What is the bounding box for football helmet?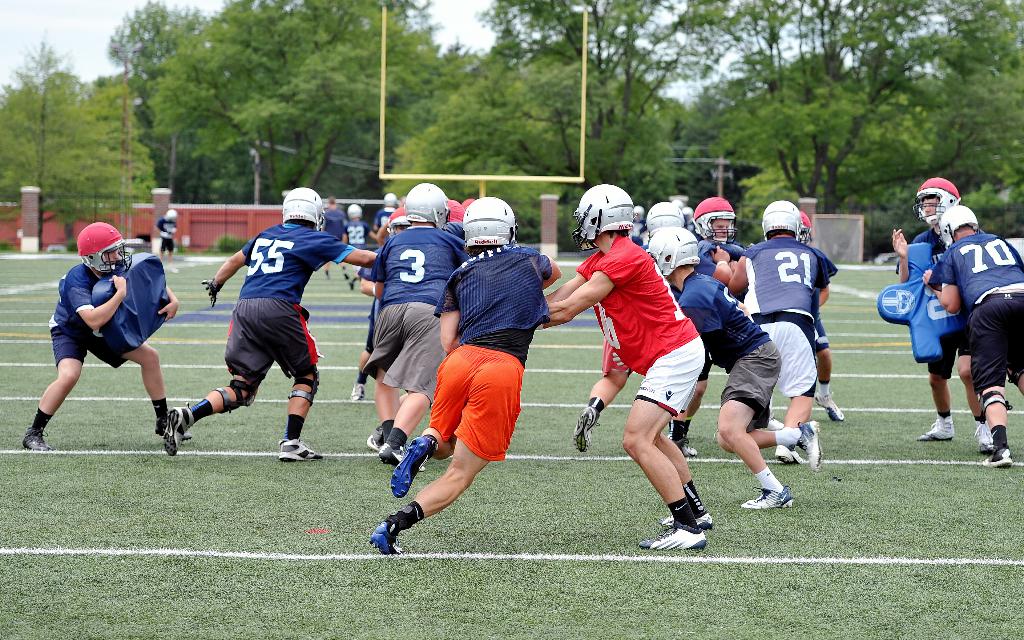
l=76, t=218, r=133, b=275.
